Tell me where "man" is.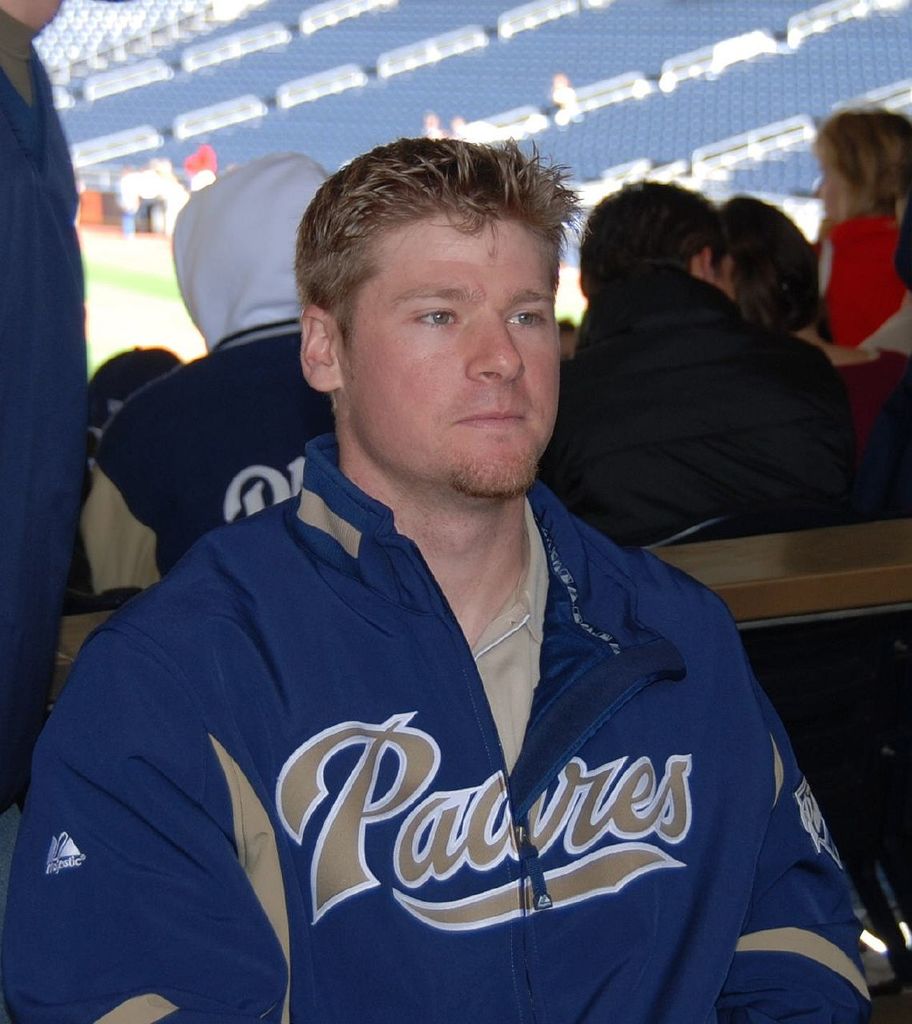
"man" is at 85:101:853:1023.
